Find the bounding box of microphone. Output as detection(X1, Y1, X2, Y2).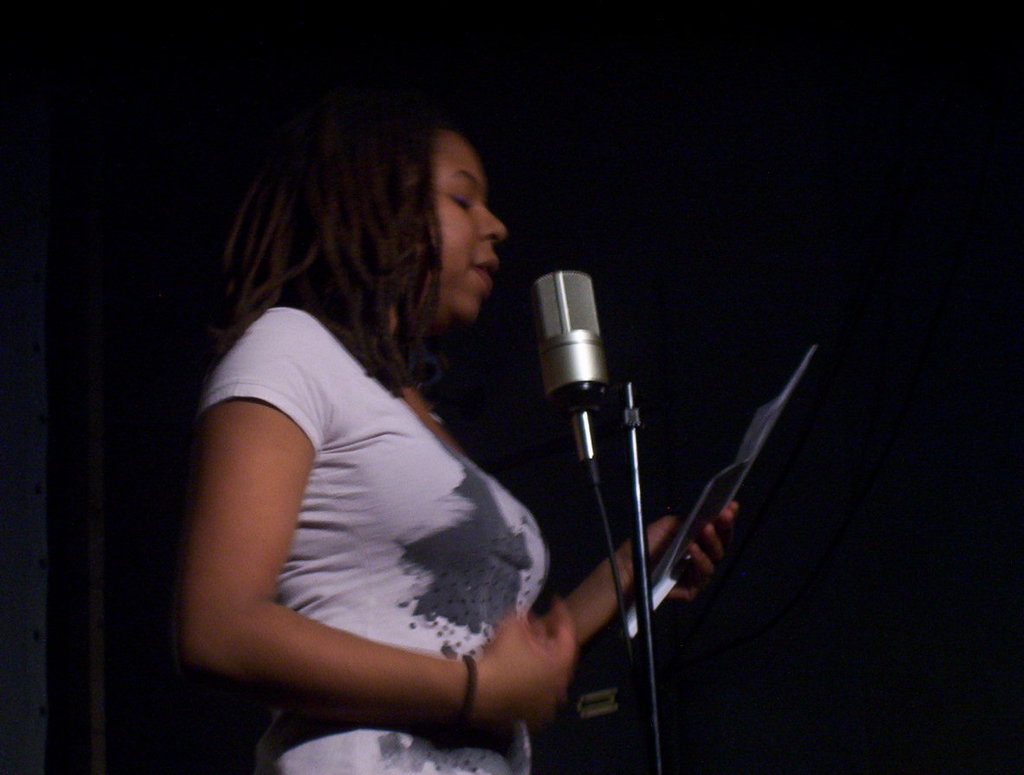
detection(532, 267, 627, 475).
